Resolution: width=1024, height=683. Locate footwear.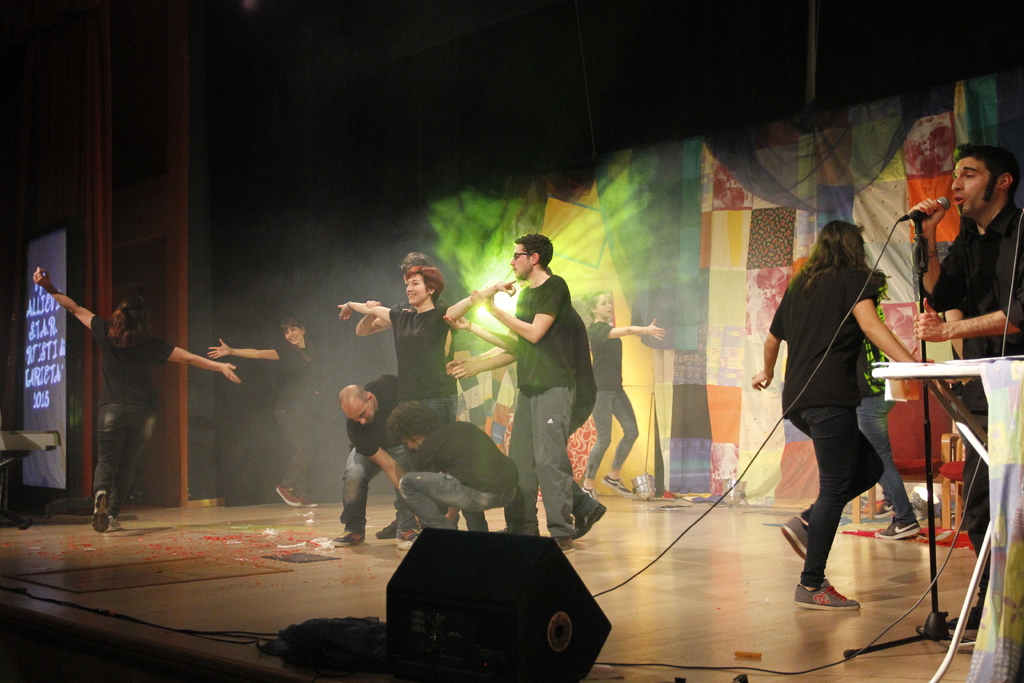
<box>579,486,598,498</box>.
